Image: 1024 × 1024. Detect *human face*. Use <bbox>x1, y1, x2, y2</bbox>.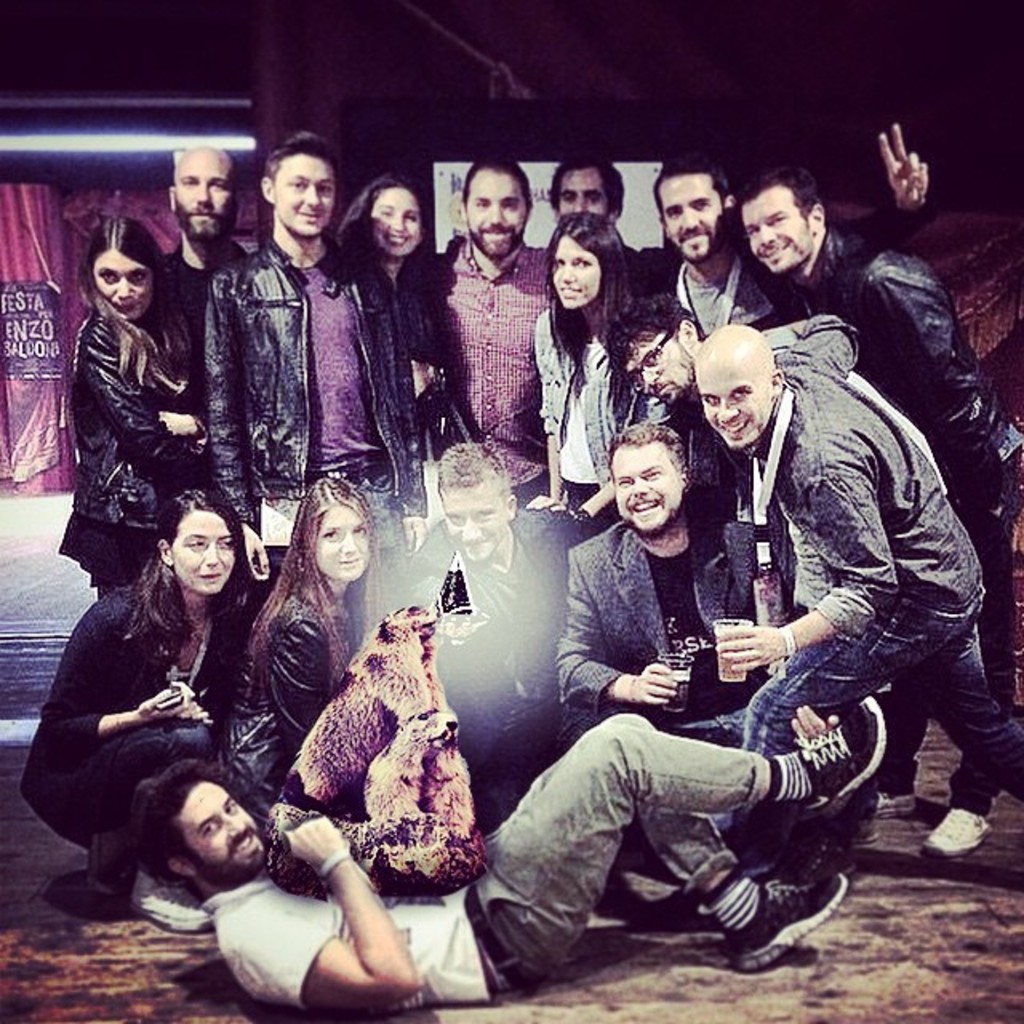
<bbox>549, 230, 600, 310</bbox>.
